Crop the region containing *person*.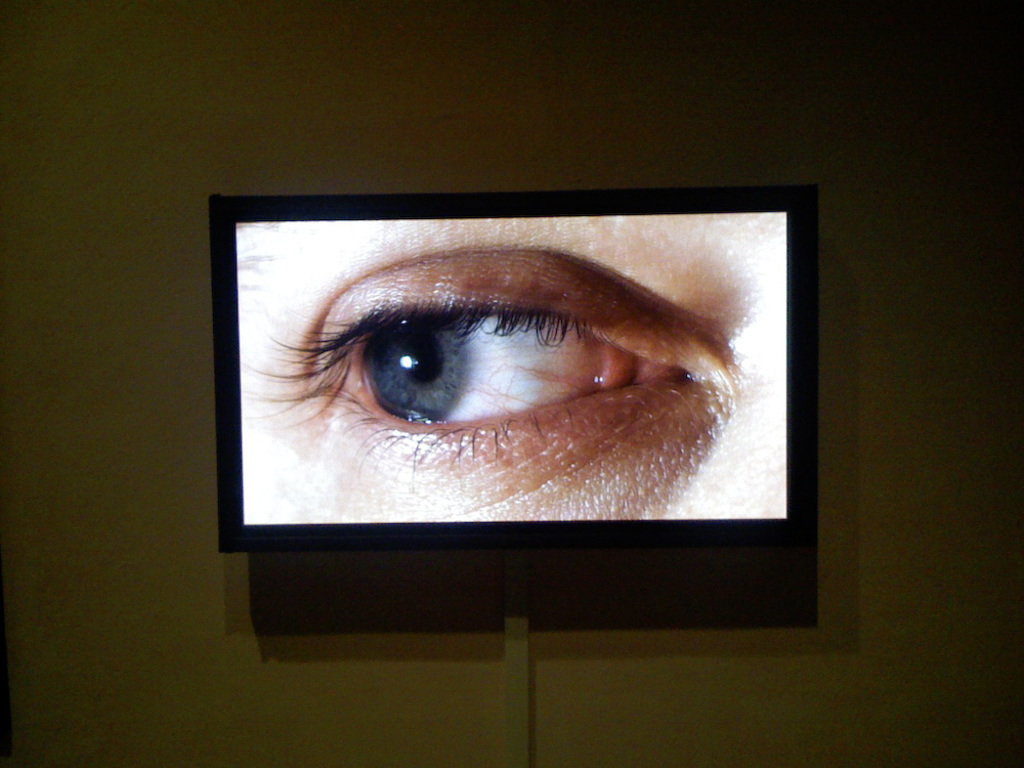
Crop region: box=[237, 218, 784, 520].
